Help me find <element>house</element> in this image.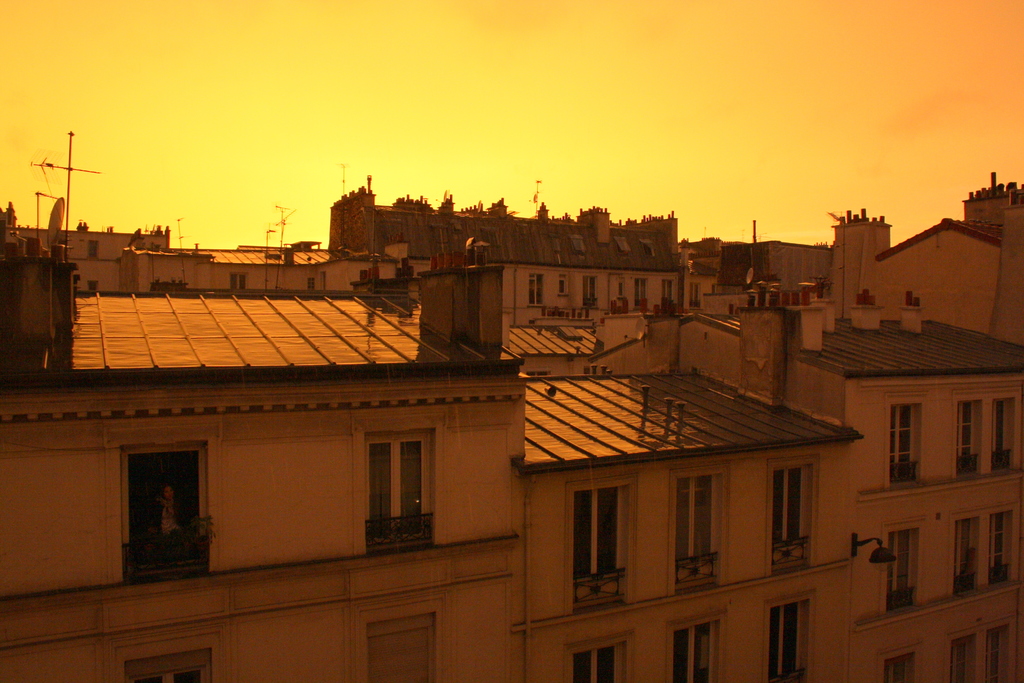
Found it: (0,234,1023,682).
